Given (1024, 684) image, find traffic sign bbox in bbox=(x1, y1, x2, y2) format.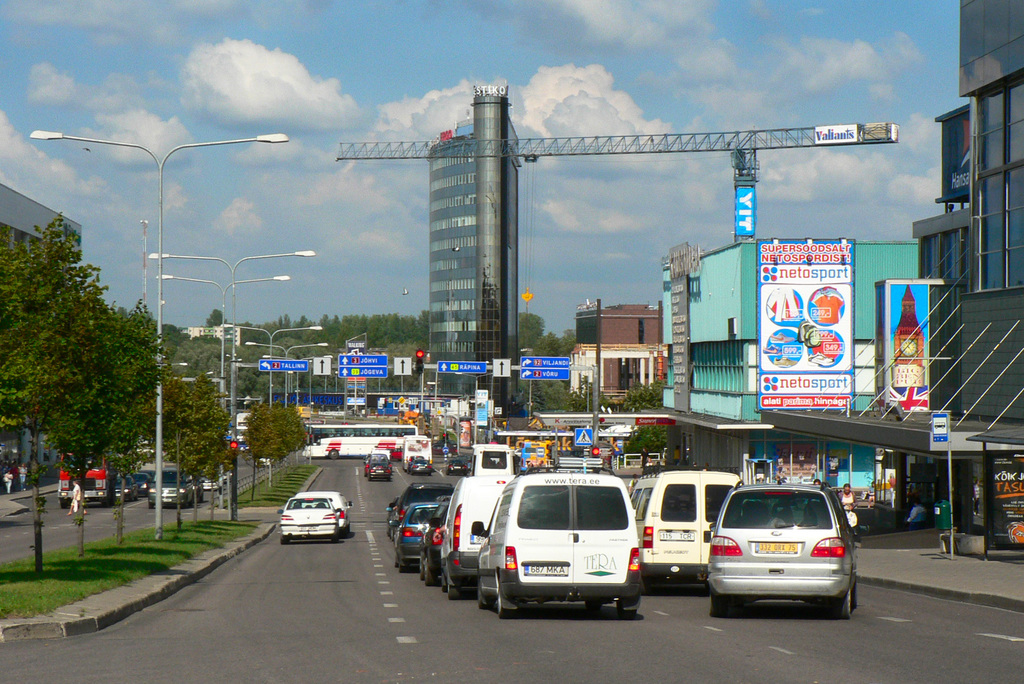
bbox=(589, 448, 601, 458).
